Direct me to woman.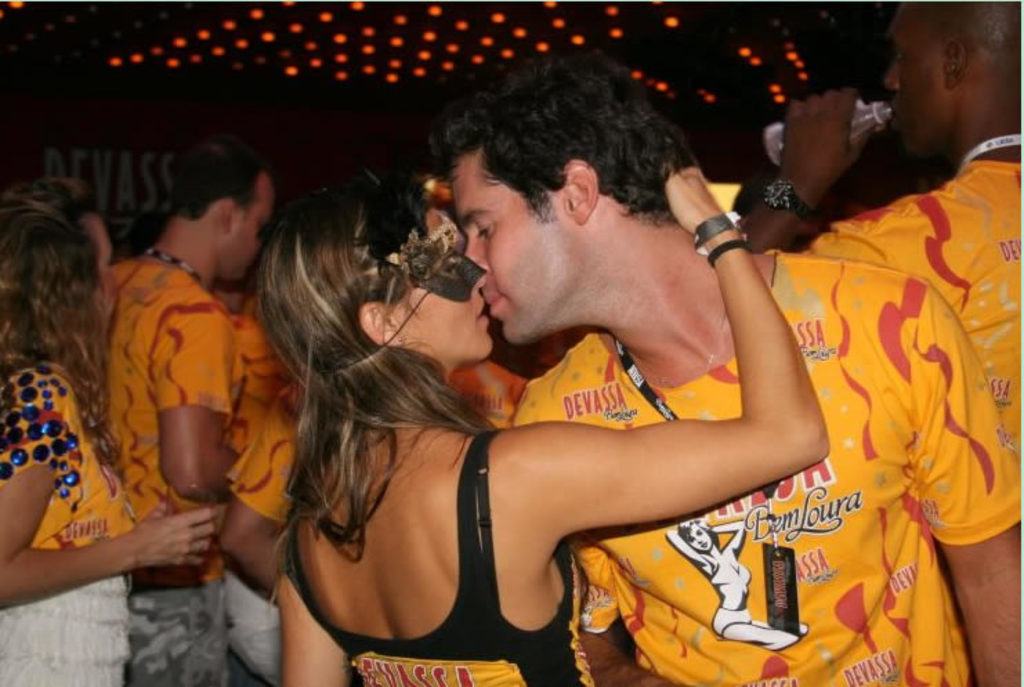
Direction: box=[0, 177, 225, 686].
